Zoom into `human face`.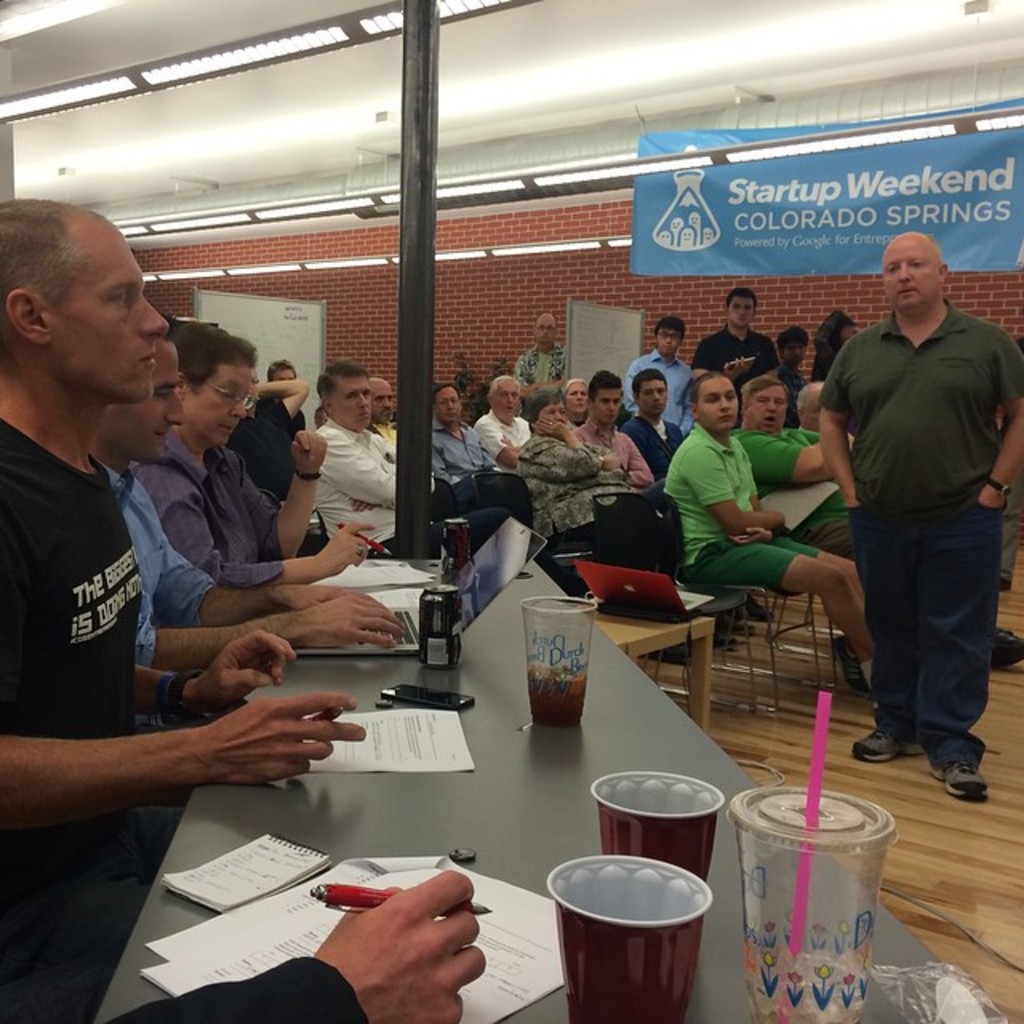
Zoom target: <box>371,378,395,426</box>.
